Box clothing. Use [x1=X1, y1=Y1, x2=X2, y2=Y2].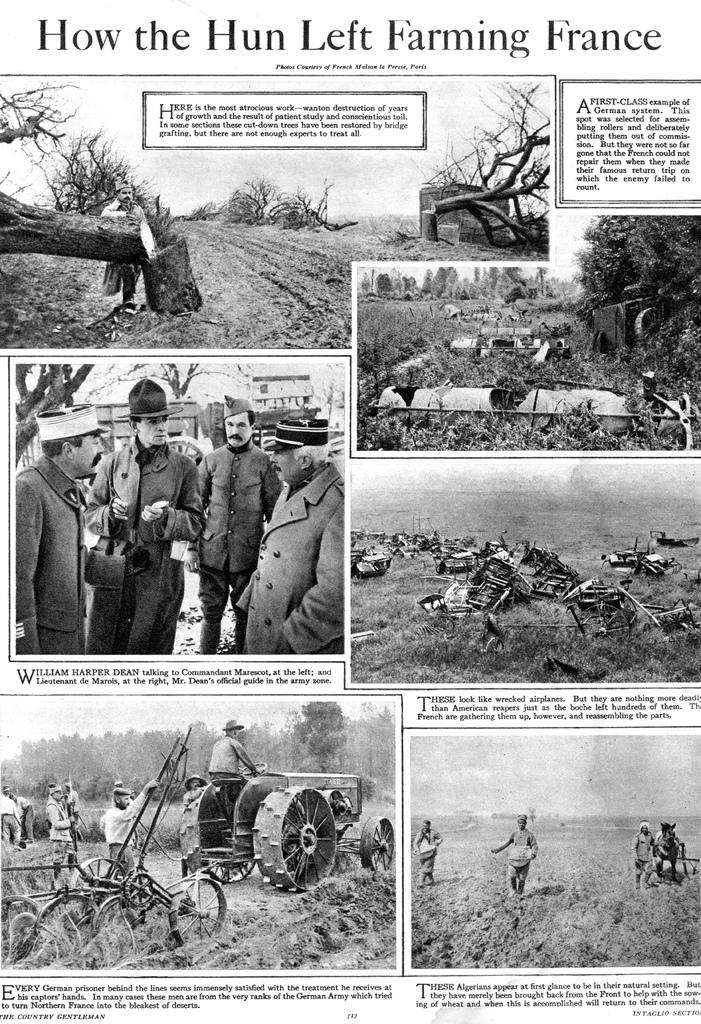
[x1=238, y1=427, x2=353, y2=679].
